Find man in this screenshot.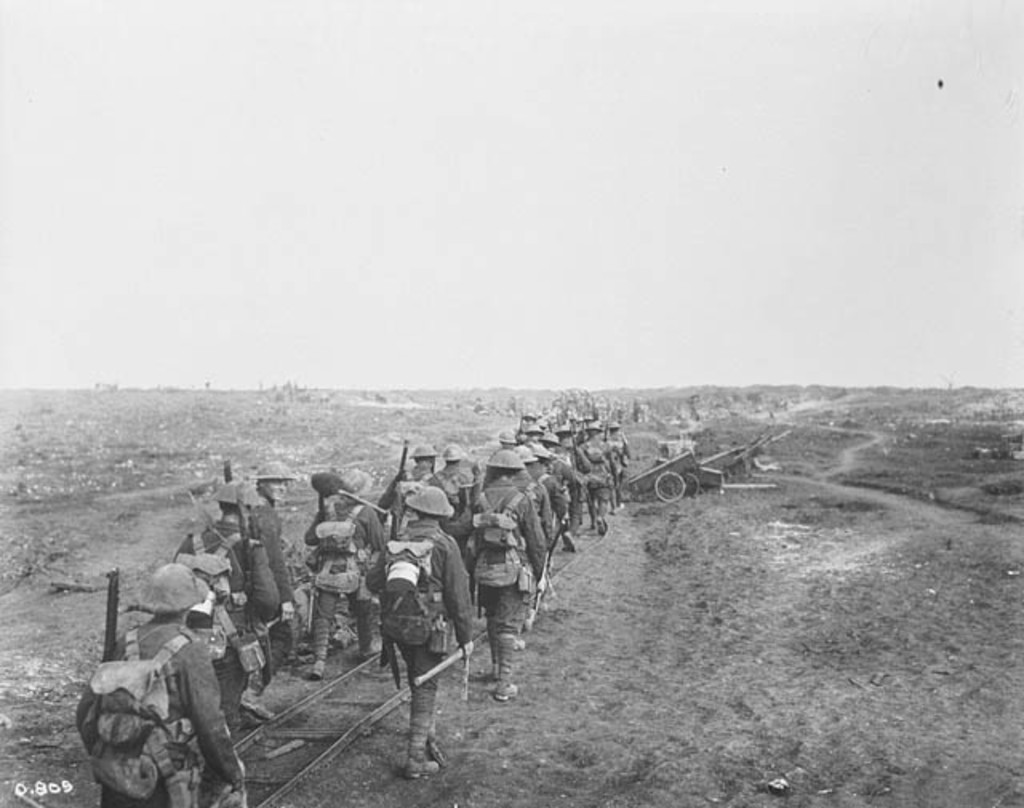
The bounding box for man is bbox=[174, 480, 278, 739].
